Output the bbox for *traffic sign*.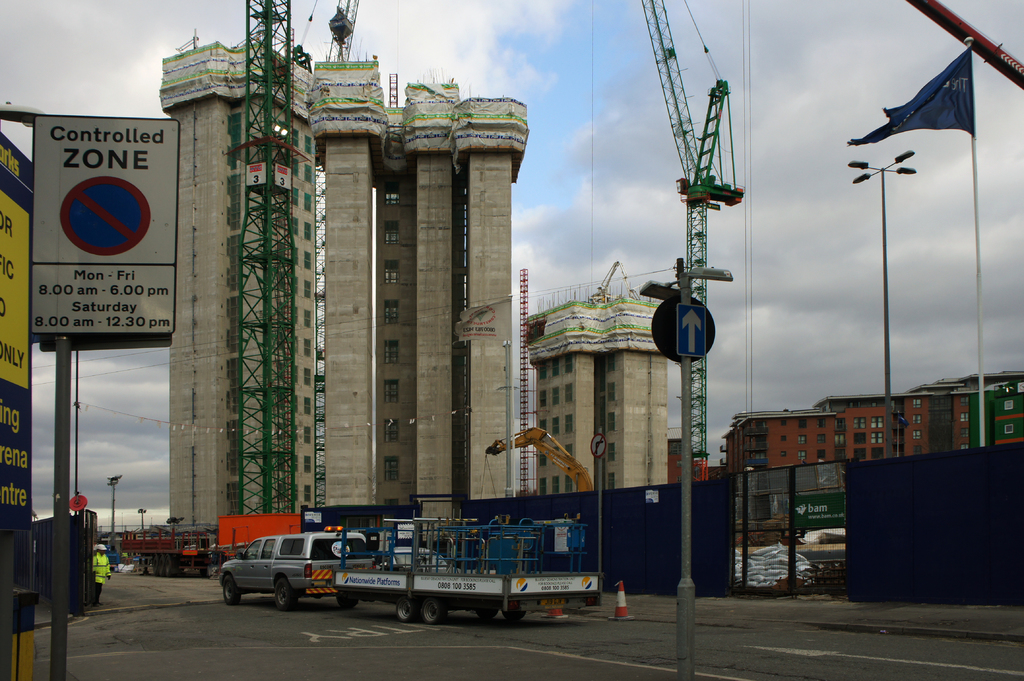
box(590, 431, 610, 460).
